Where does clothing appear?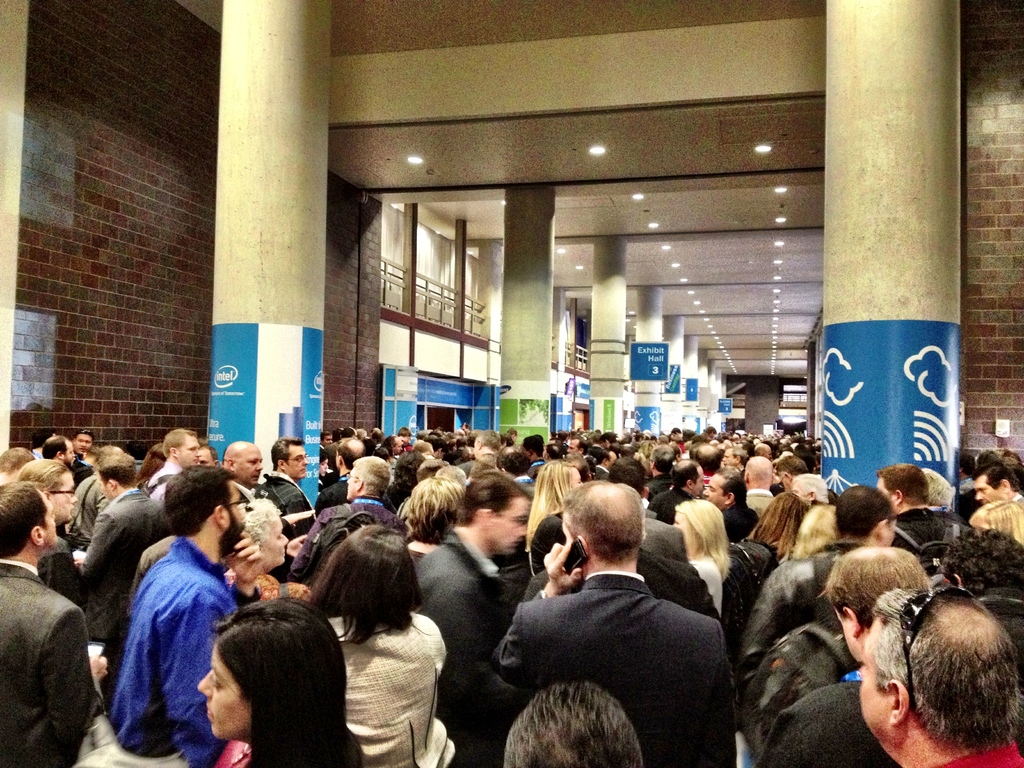
Appears at <region>922, 735, 1023, 767</region>.
